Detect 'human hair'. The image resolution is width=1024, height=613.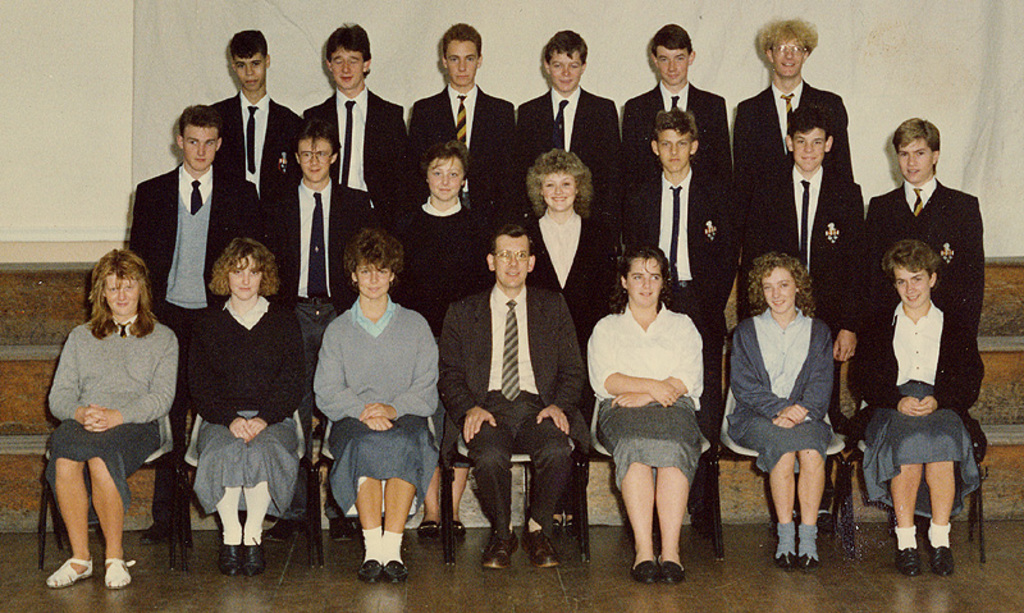
(x1=544, y1=29, x2=586, y2=64).
